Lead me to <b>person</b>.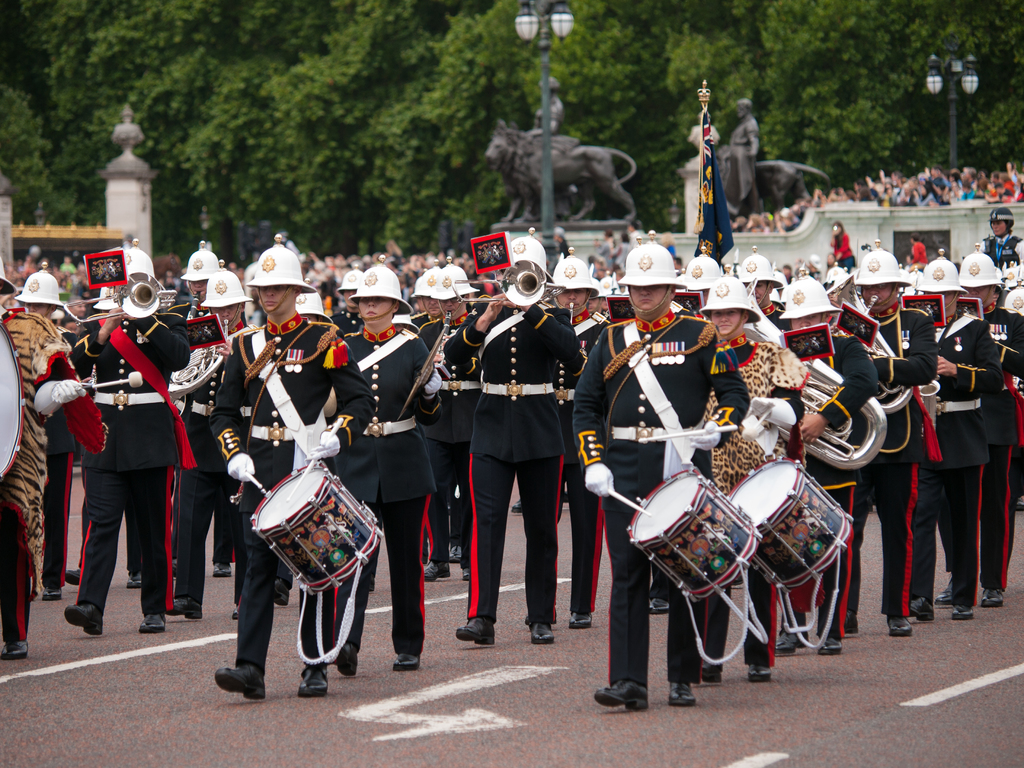
Lead to BBox(669, 126, 734, 276).
